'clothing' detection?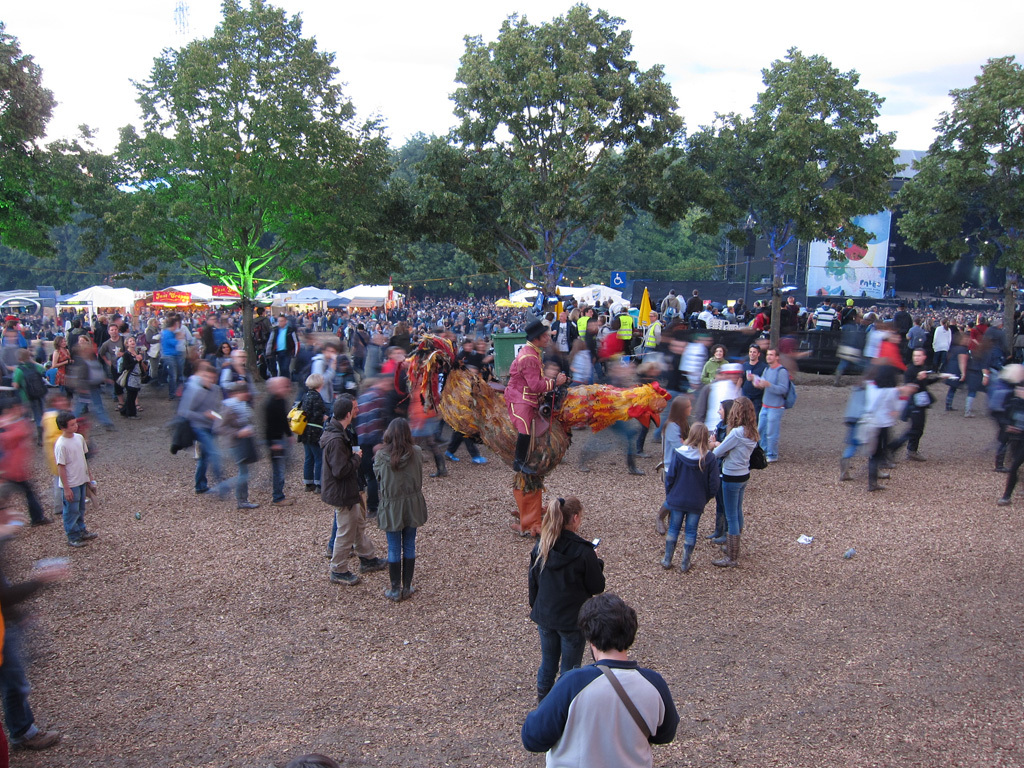
612,306,638,338
